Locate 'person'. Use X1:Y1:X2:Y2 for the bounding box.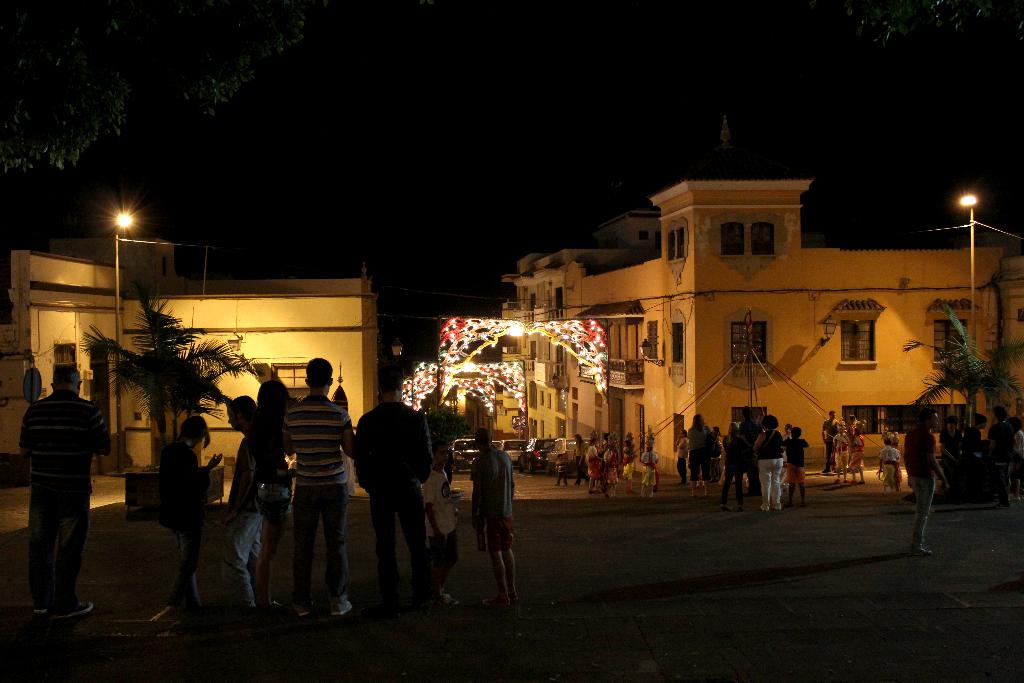
554:454:572:489.
